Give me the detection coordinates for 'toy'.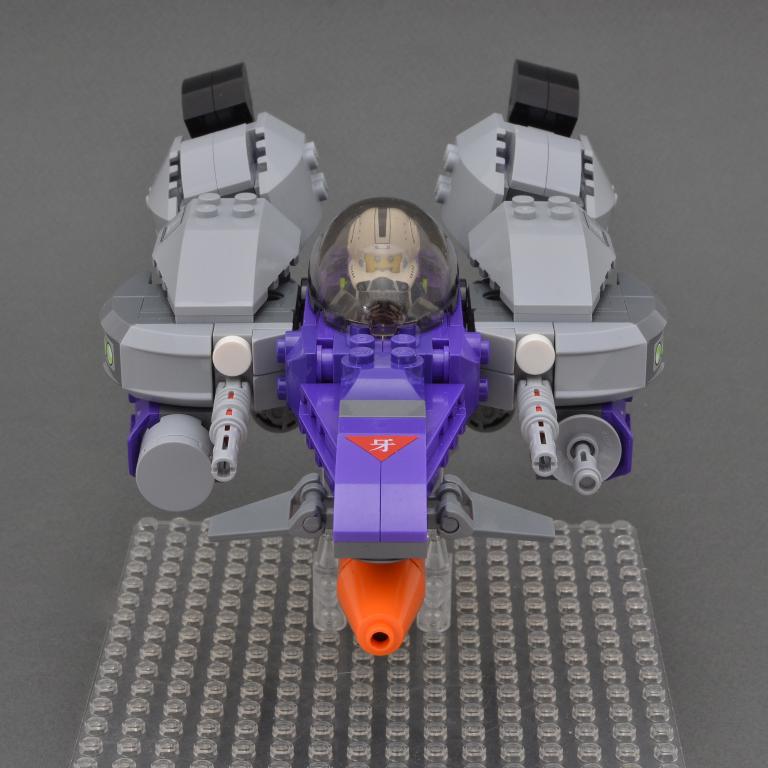
(x1=74, y1=71, x2=680, y2=625).
